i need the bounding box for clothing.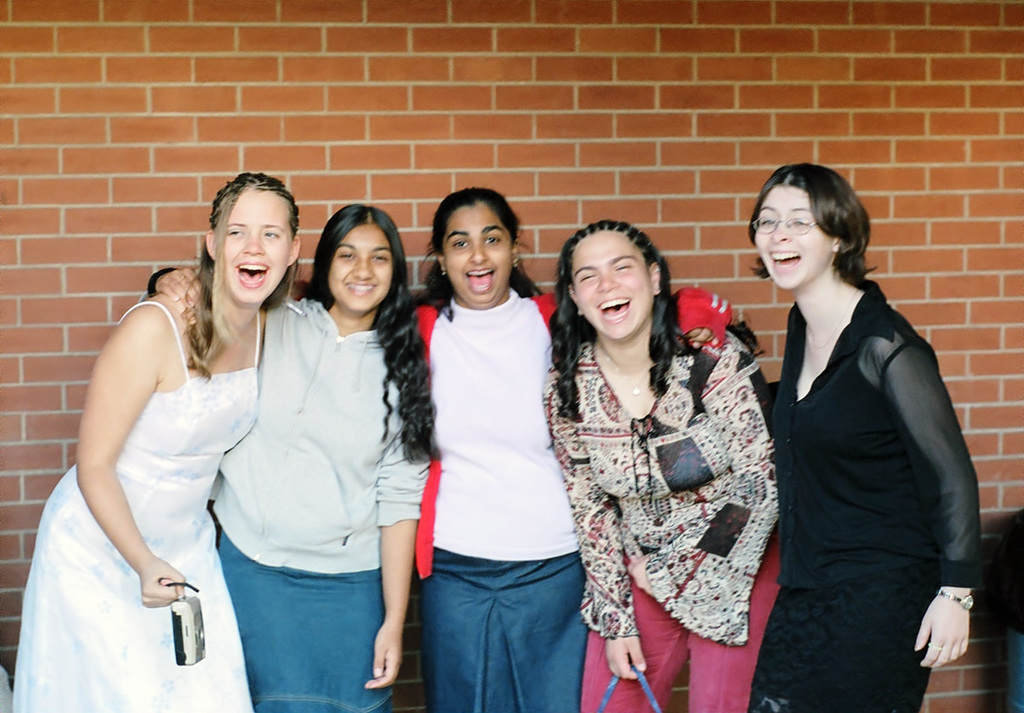
Here it is: {"left": 4, "top": 305, "right": 259, "bottom": 712}.
